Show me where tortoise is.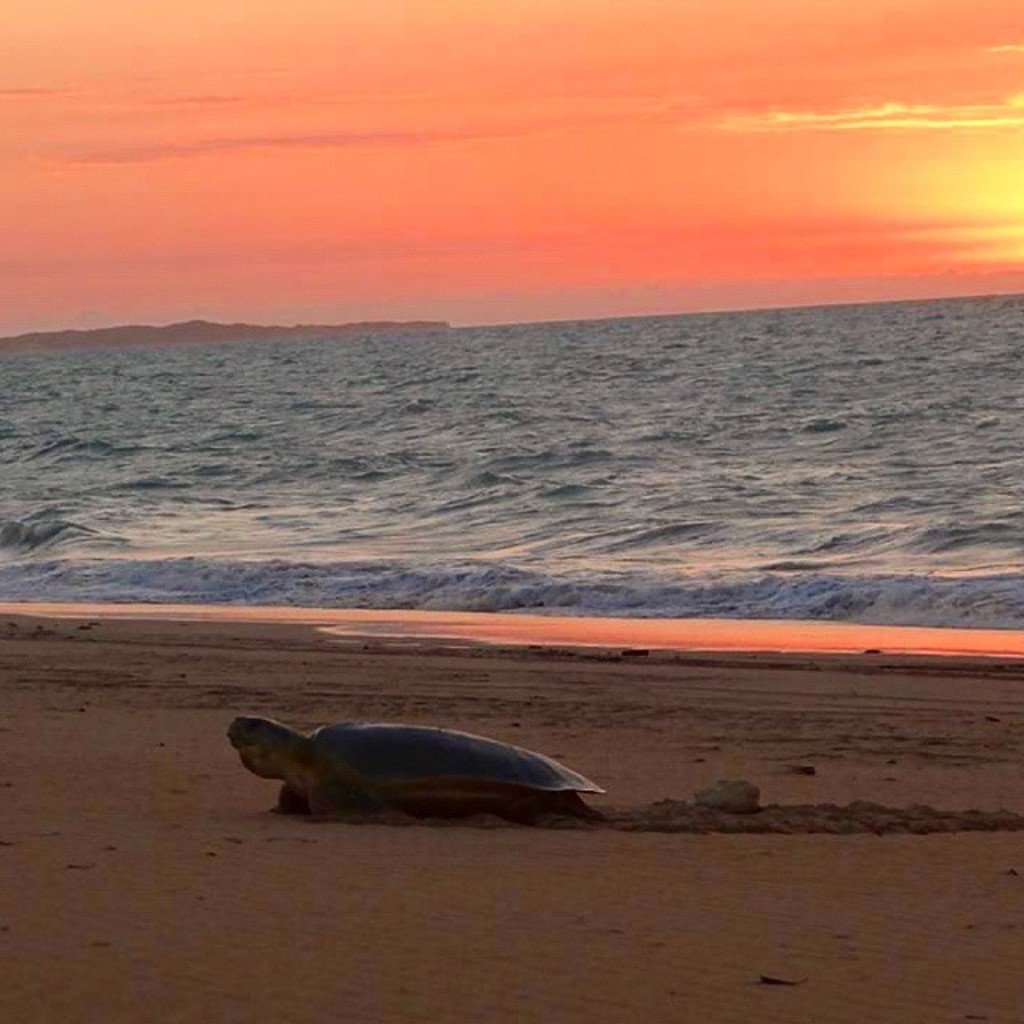
tortoise is at Rect(221, 714, 605, 822).
